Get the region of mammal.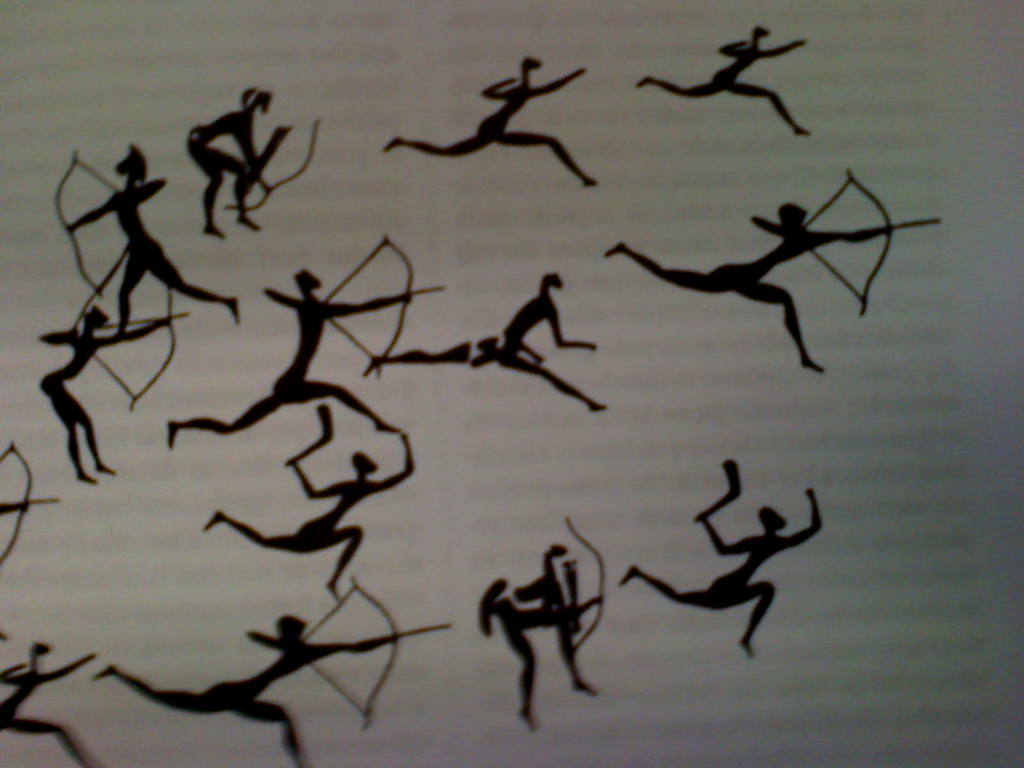
(left=476, top=543, right=608, bottom=724).
